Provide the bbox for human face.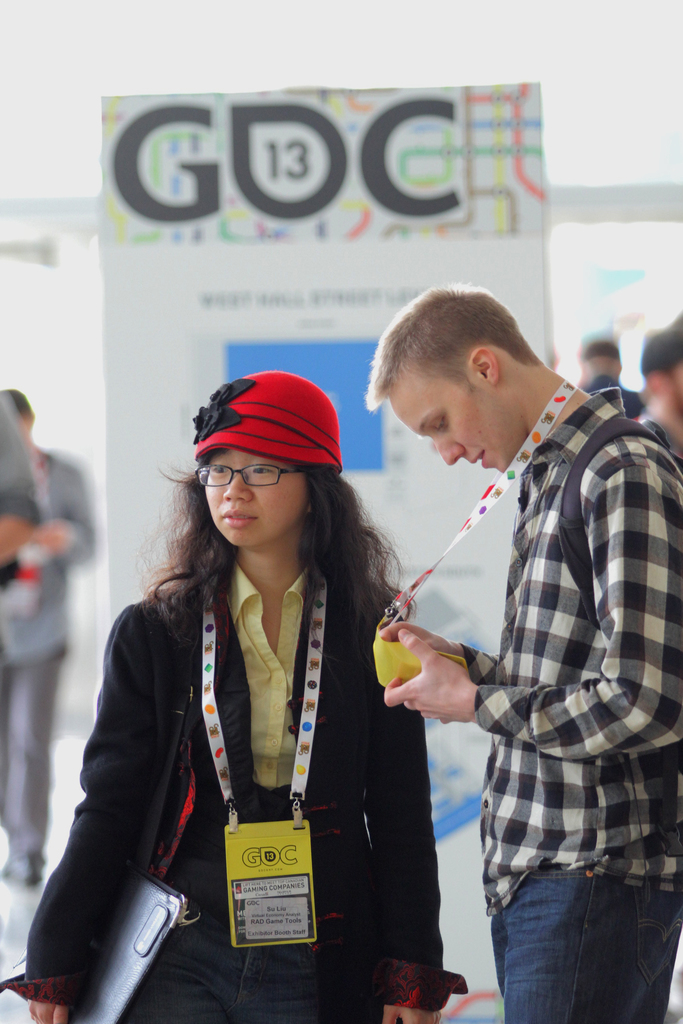
<box>388,379,521,470</box>.
